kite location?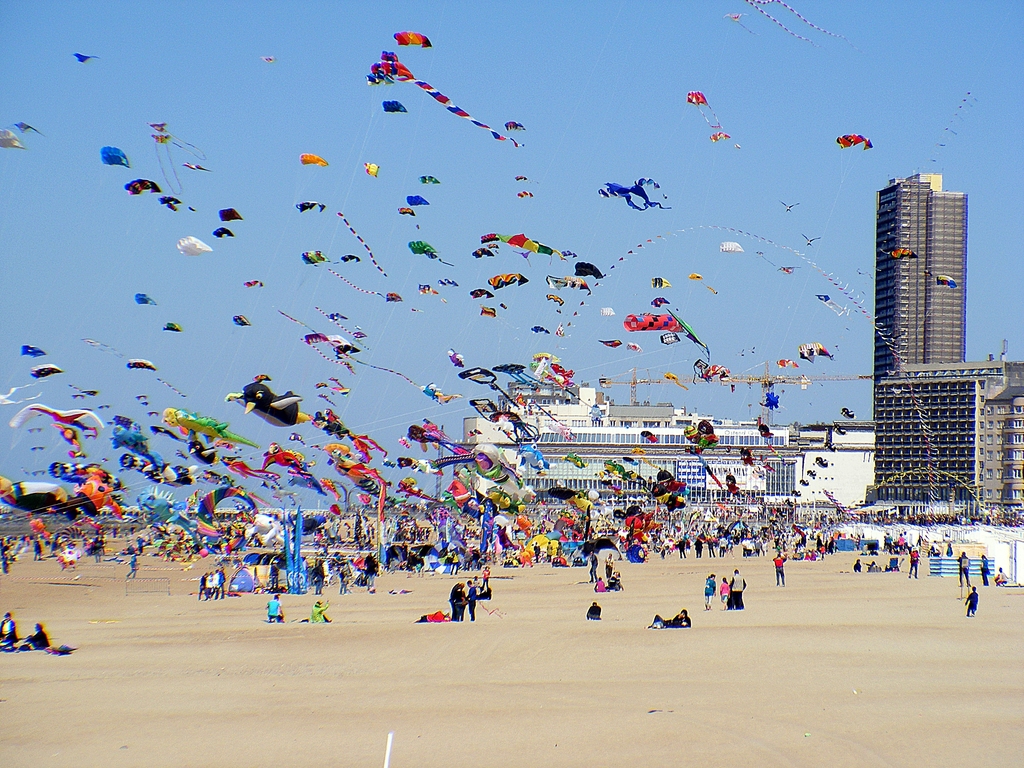
rect(15, 344, 49, 362)
